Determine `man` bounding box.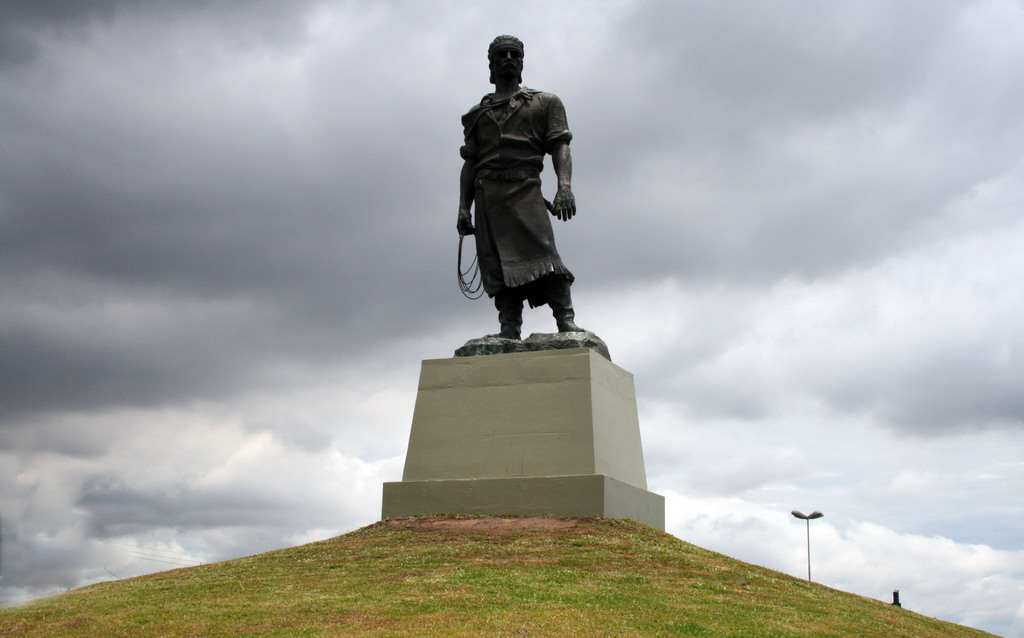
Determined: detection(446, 32, 585, 362).
